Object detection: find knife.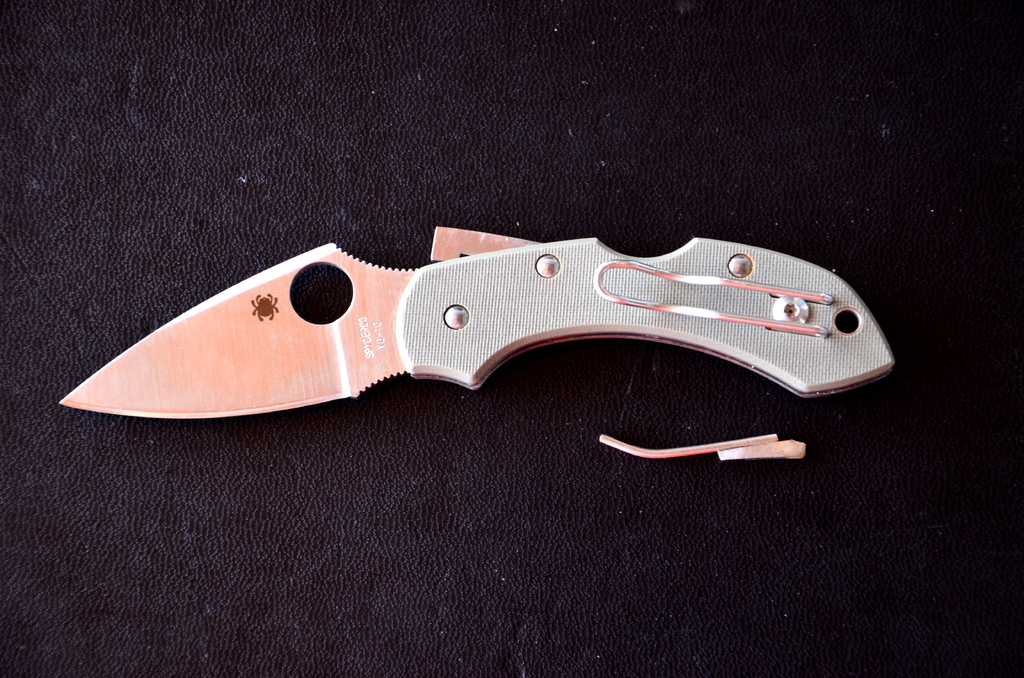
[57, 220, 897, 425].
